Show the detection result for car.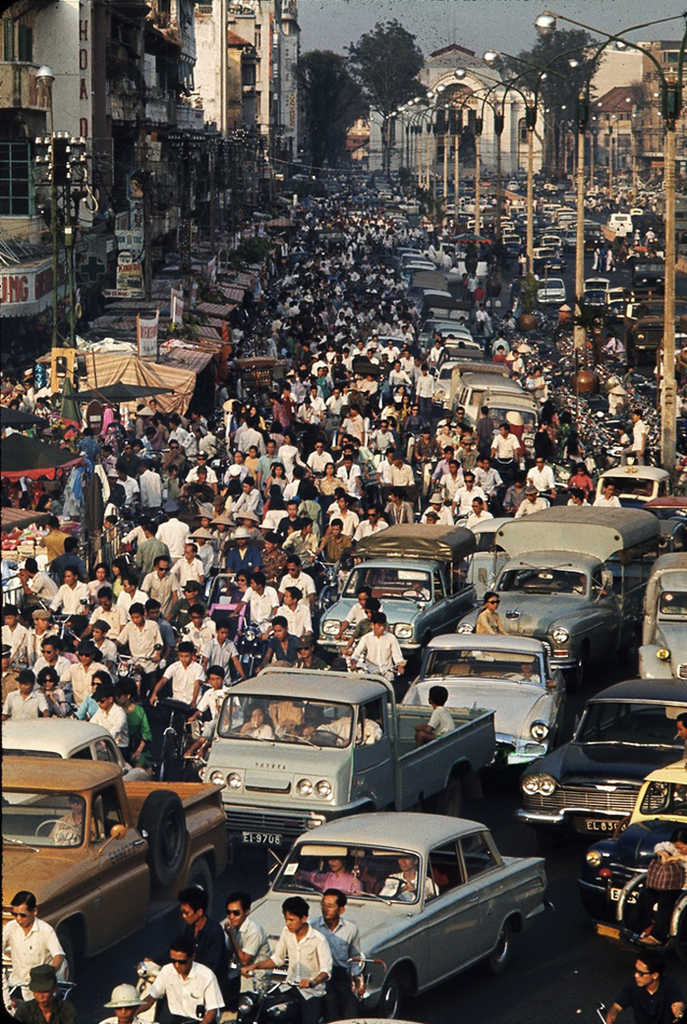
[x1=639, y1=552, x2=686, y2=680].
